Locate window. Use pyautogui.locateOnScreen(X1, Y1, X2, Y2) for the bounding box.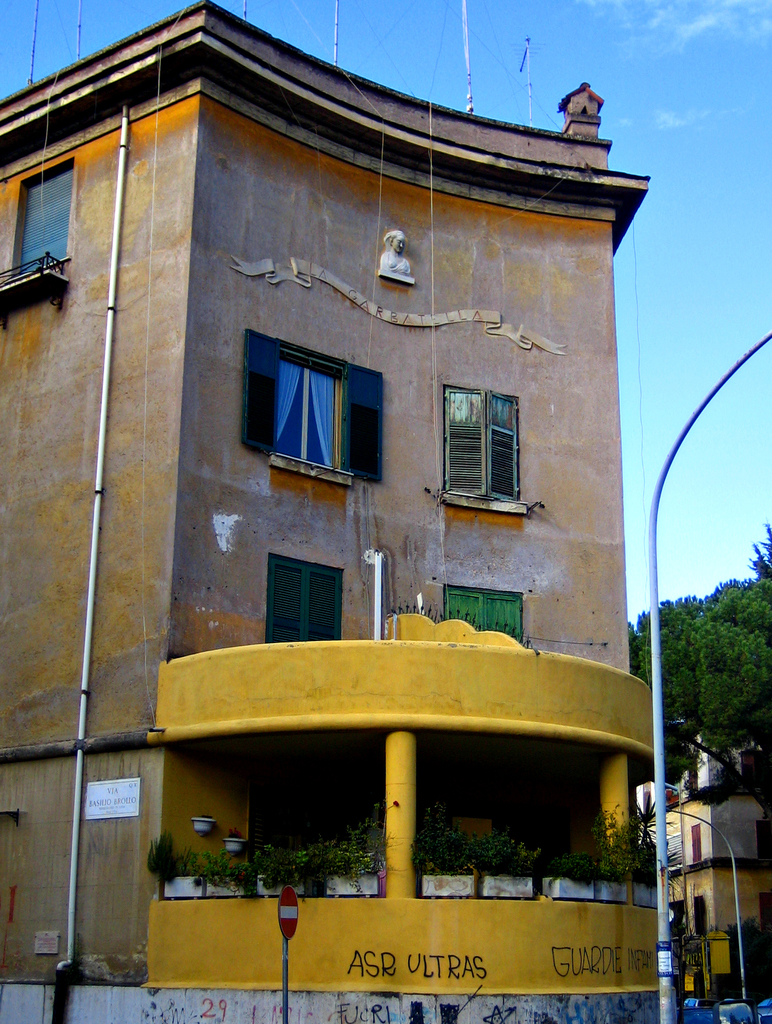
pyautogui.locateOnScreen(5, 154, 77, 317).
